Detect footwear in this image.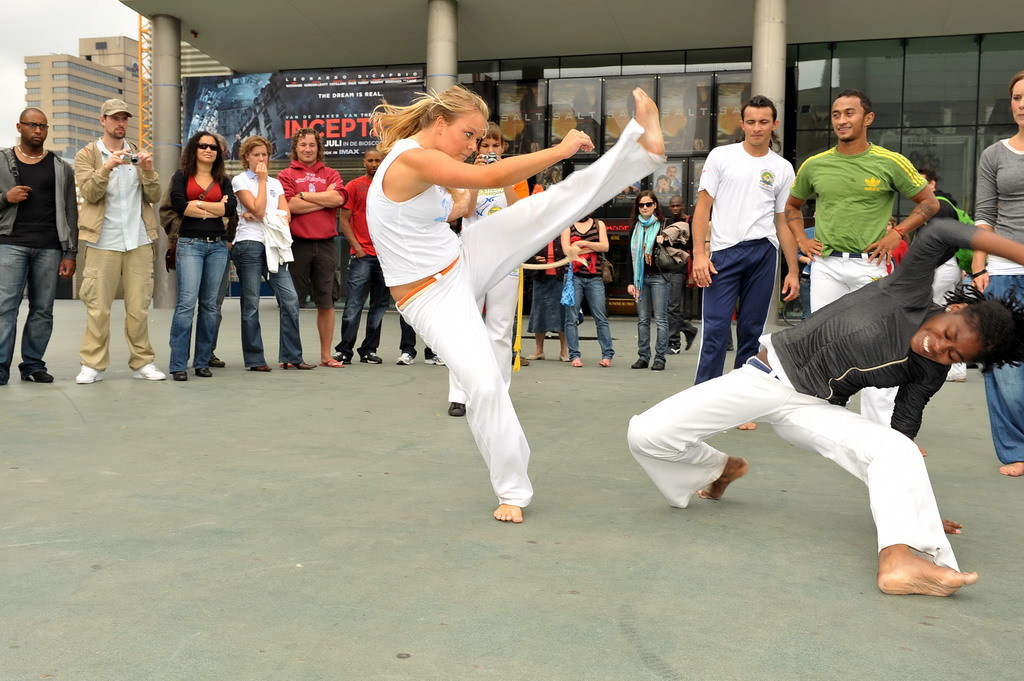
Detection: (132,365,159,380).
